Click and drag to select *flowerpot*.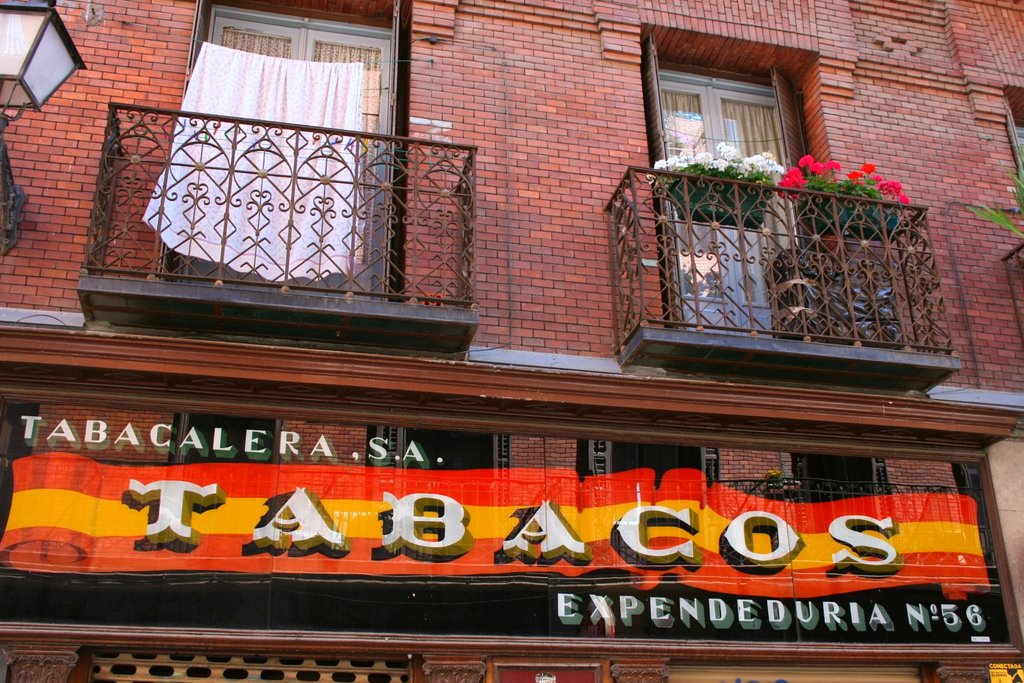
Selection: [792, 194, 902, 242].
